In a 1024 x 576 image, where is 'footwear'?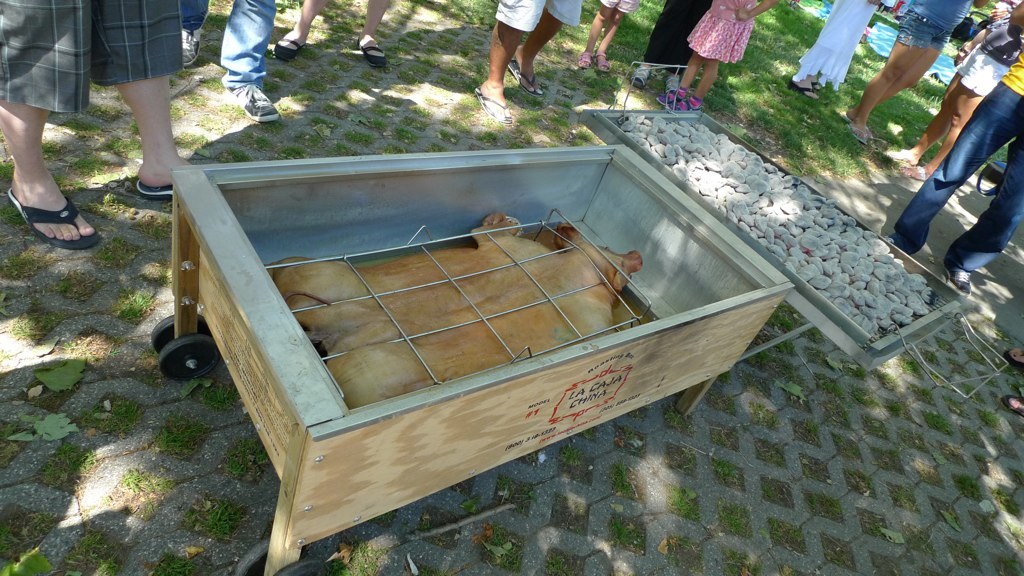
region(882, 148, 913, 163).
